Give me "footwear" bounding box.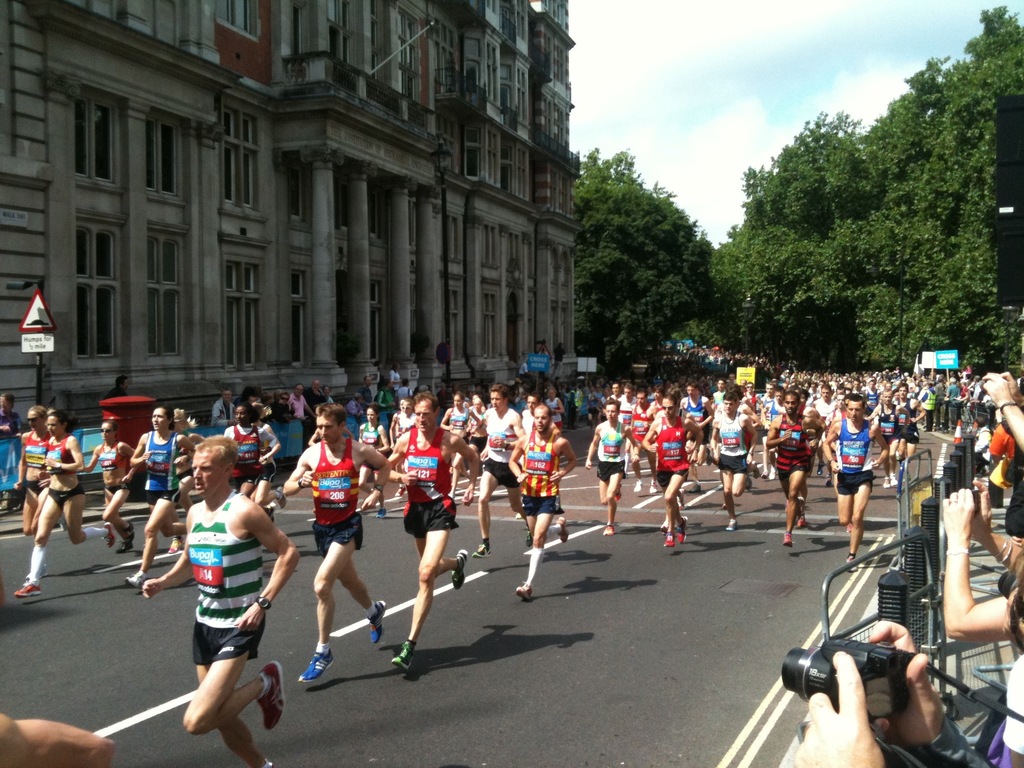
848 524 852 534.
